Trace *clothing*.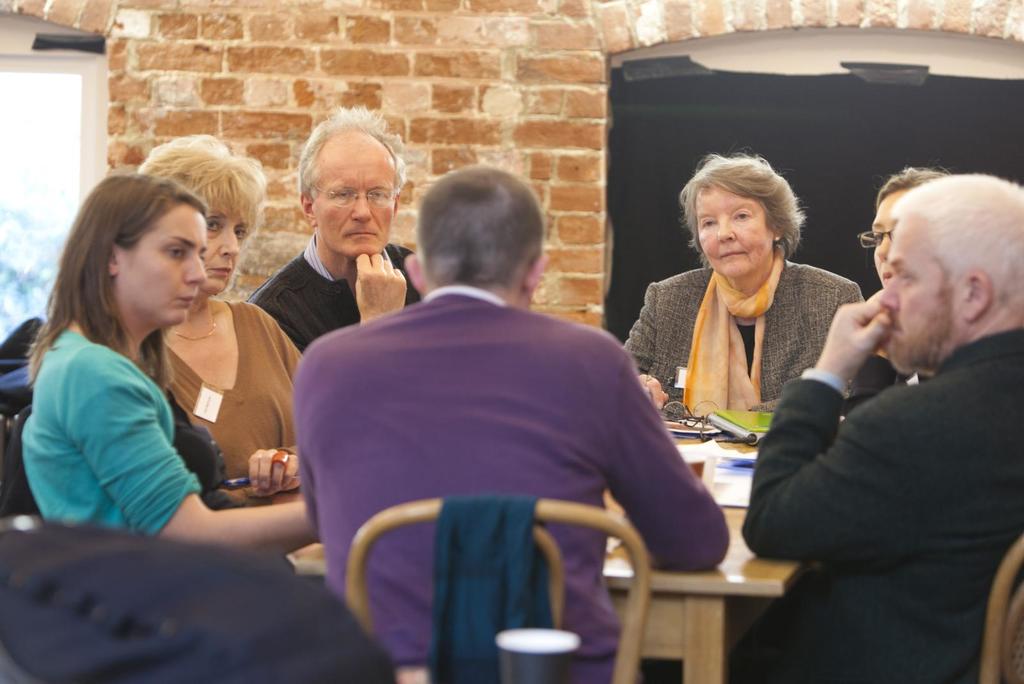
Traced to left=17, top=329, right=207, bottom=538.
